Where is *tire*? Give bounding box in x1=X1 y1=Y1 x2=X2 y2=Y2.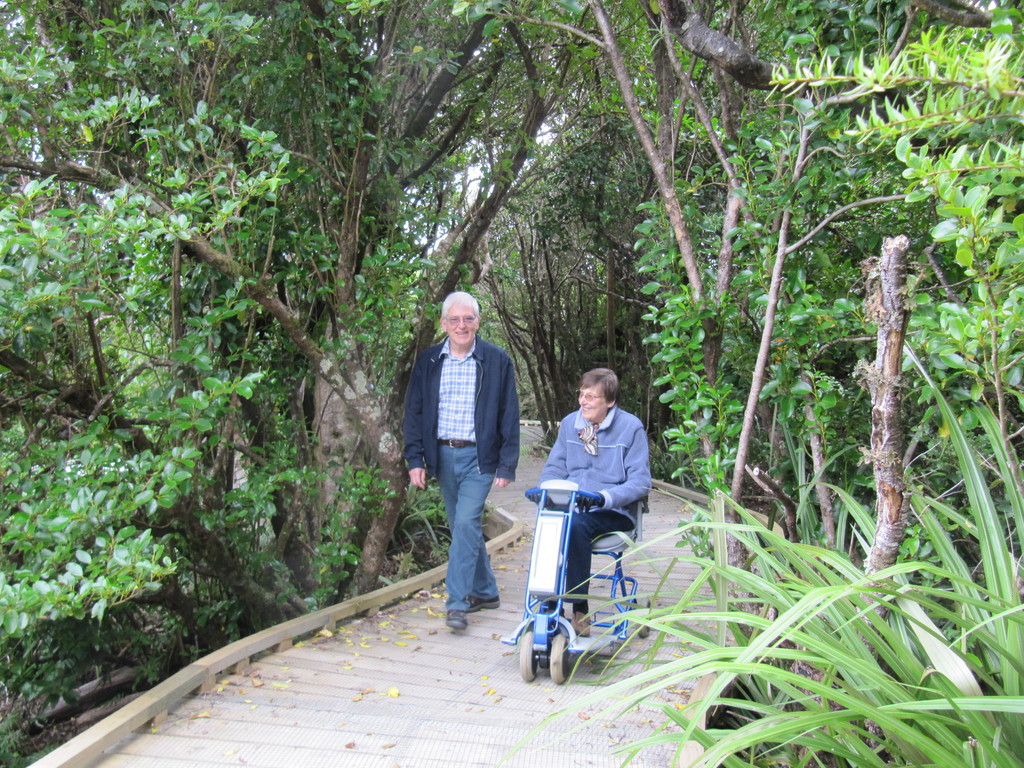
x1=553 y1=634 x2=570 y2=683.
